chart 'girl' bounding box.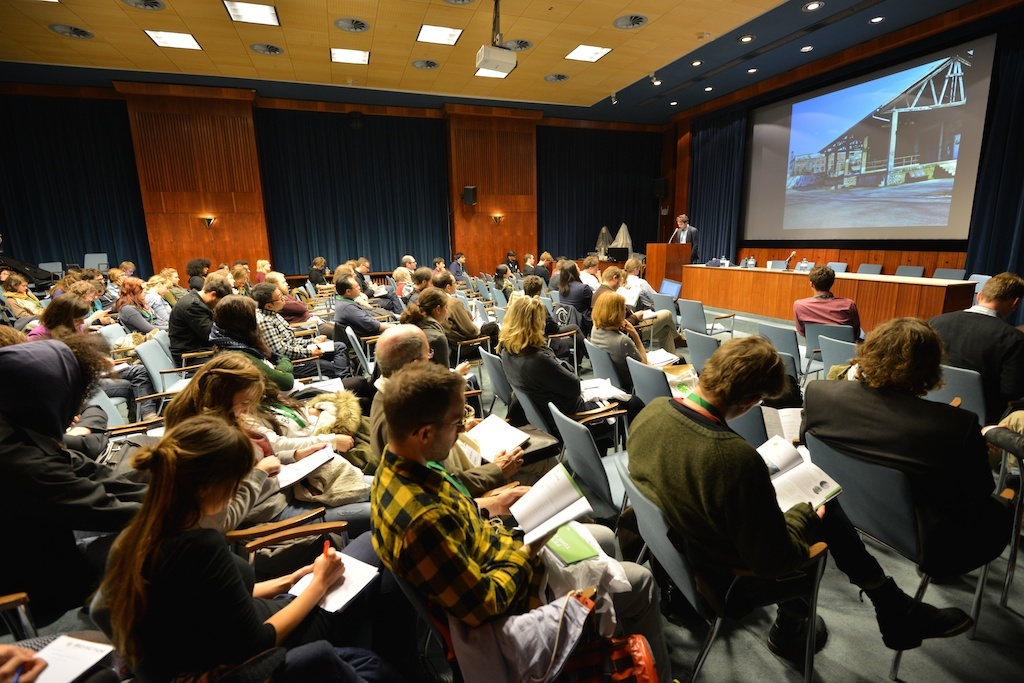
Charted: 500:296:573:420.
